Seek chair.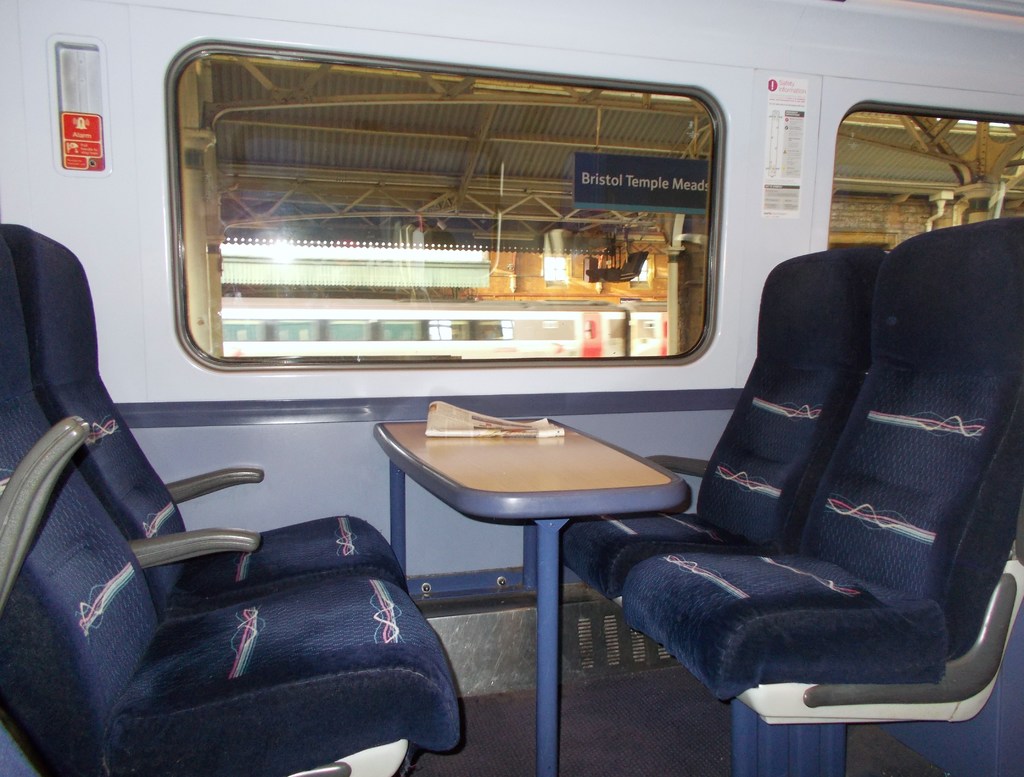
bbox=(0, 222, 410, 622).
